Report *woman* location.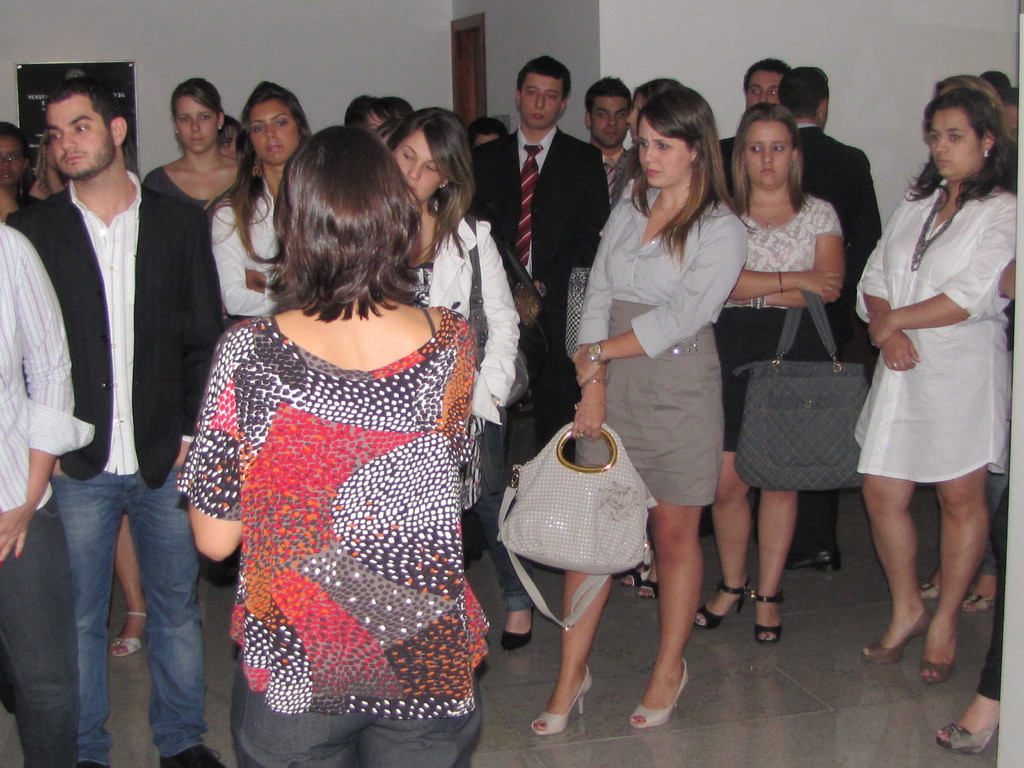
Report: rect(694, 103, 846, 643).
